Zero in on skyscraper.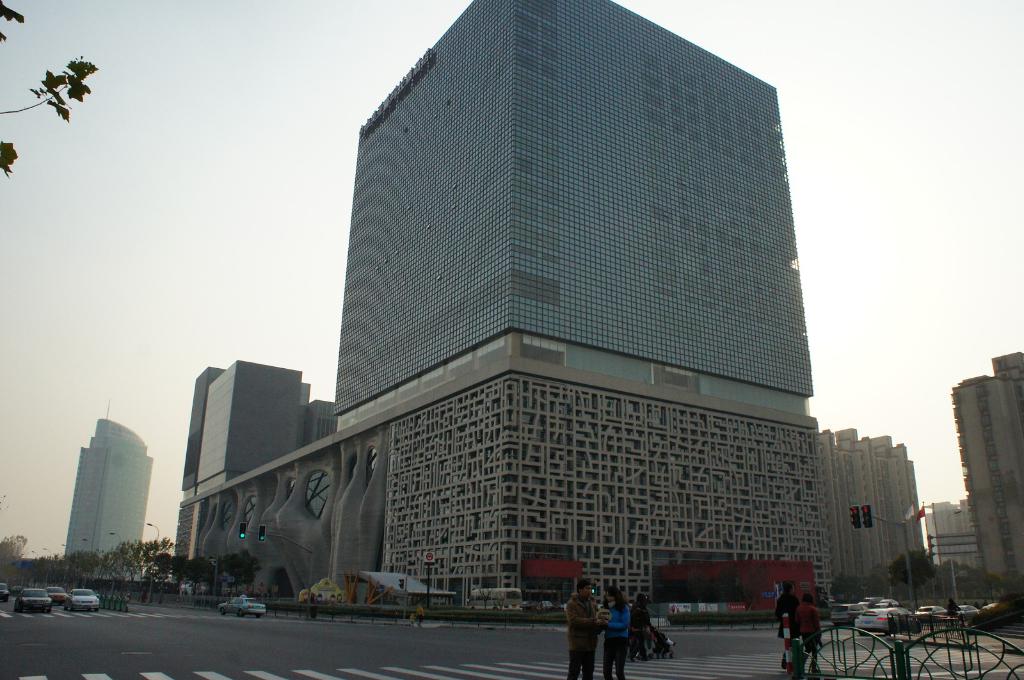
Zeroed in: <region>175, 0, 932, 610</region>.
